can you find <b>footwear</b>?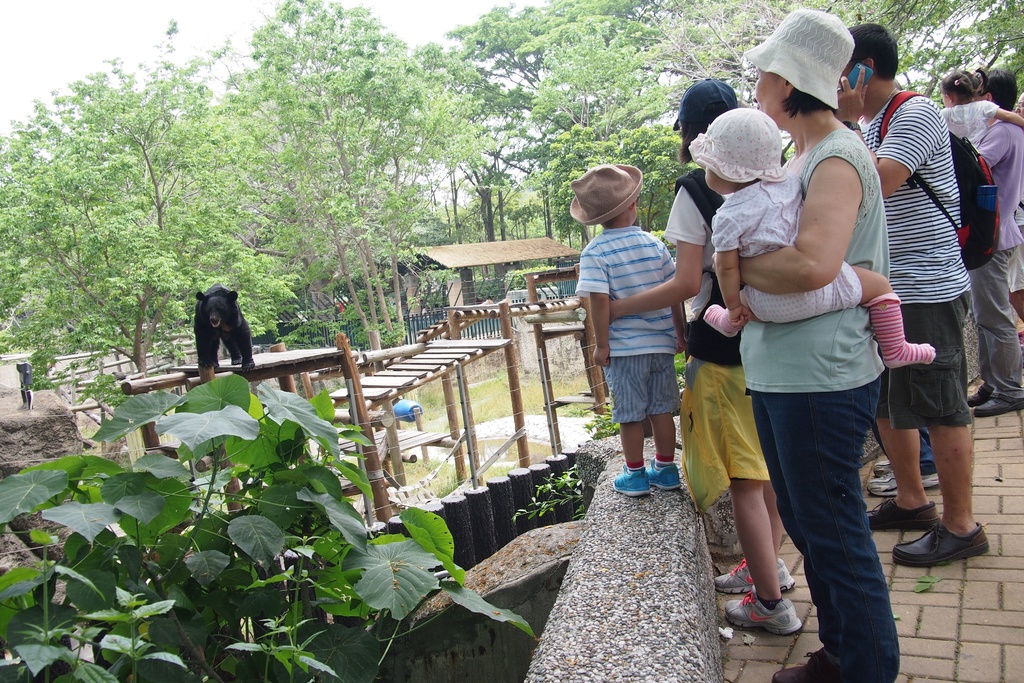
Yes, bounding box: 610,469,650,499.
